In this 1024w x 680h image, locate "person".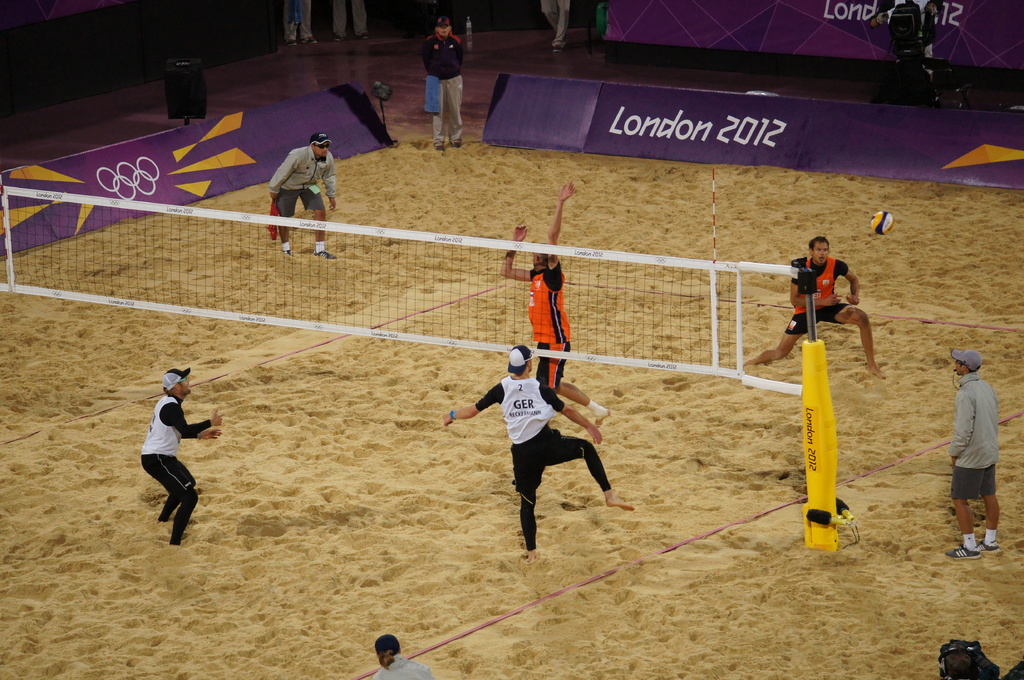
Bounding box: bbox(499, 182, 607, 425).
